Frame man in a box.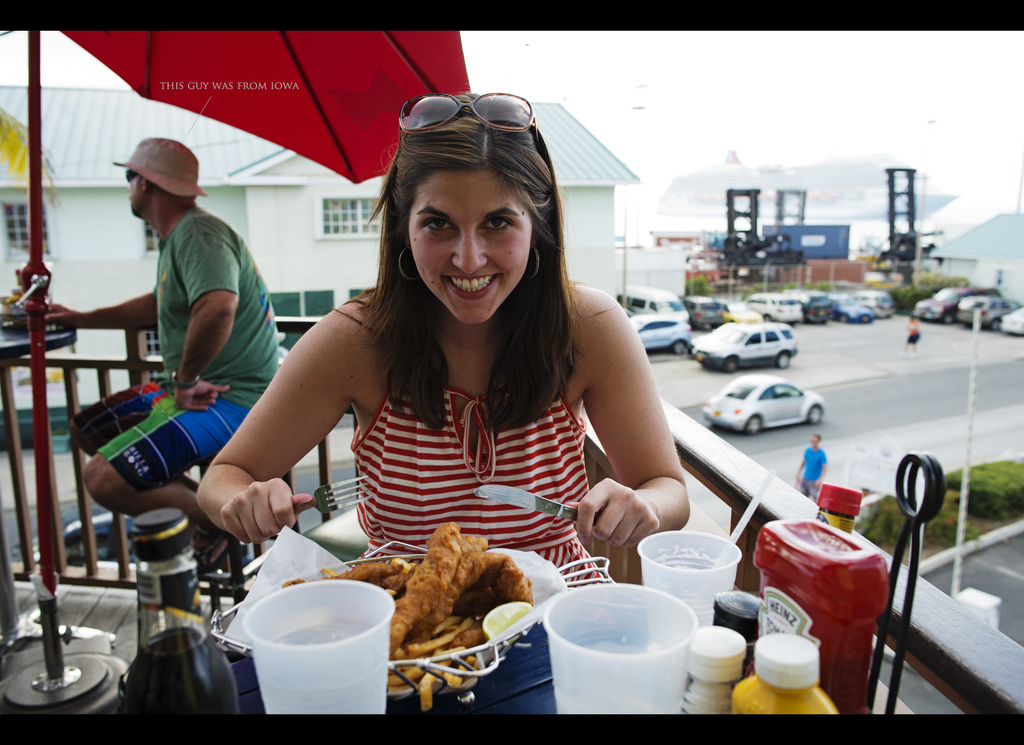
{"left": 900, "top": 316, "right": 918, "bottom": 355}.
